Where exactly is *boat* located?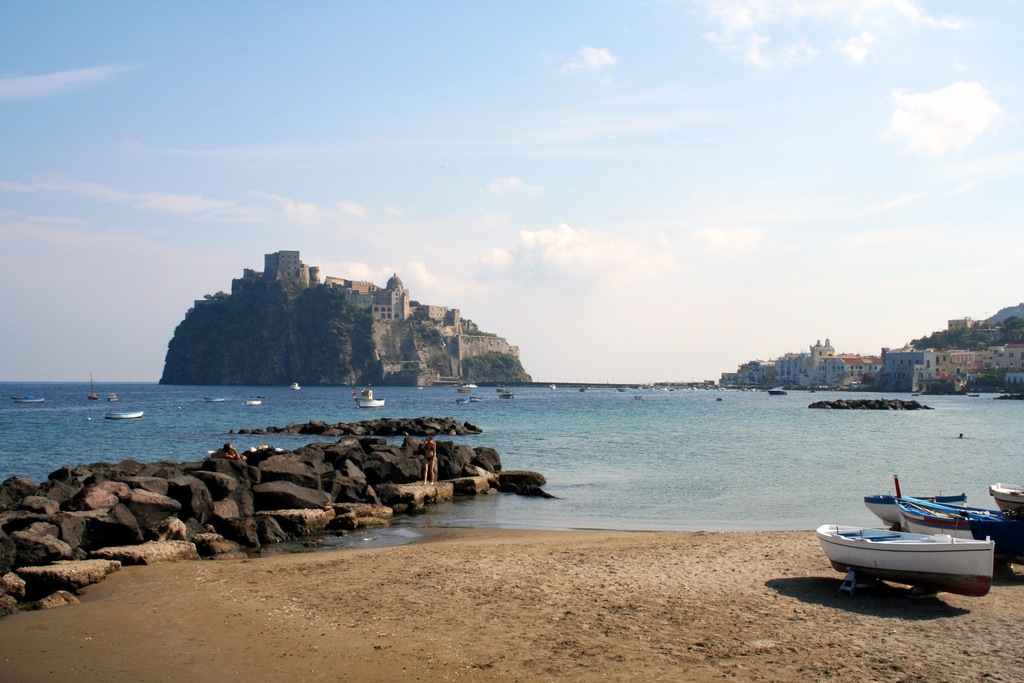
Its bounding box is crop(112, 393, 114, 400).
